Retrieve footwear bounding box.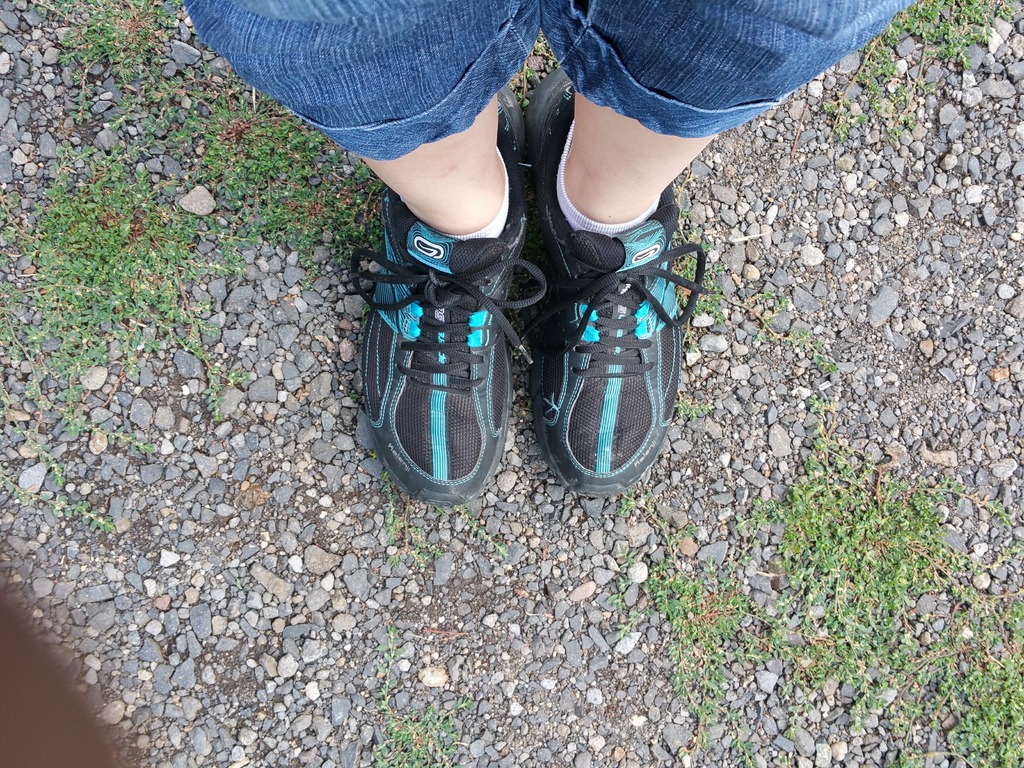
Bounding box: crop(340, 125, 535, 510).
